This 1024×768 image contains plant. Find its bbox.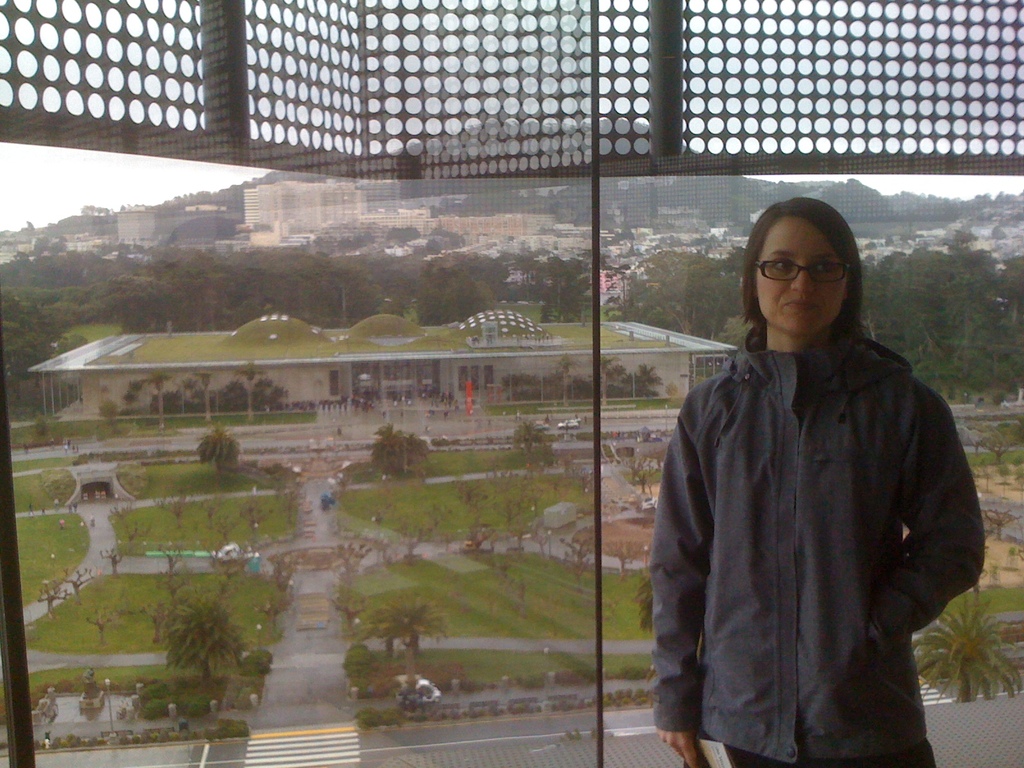
(x1=189, y1=699, x2=205, y2=716).
